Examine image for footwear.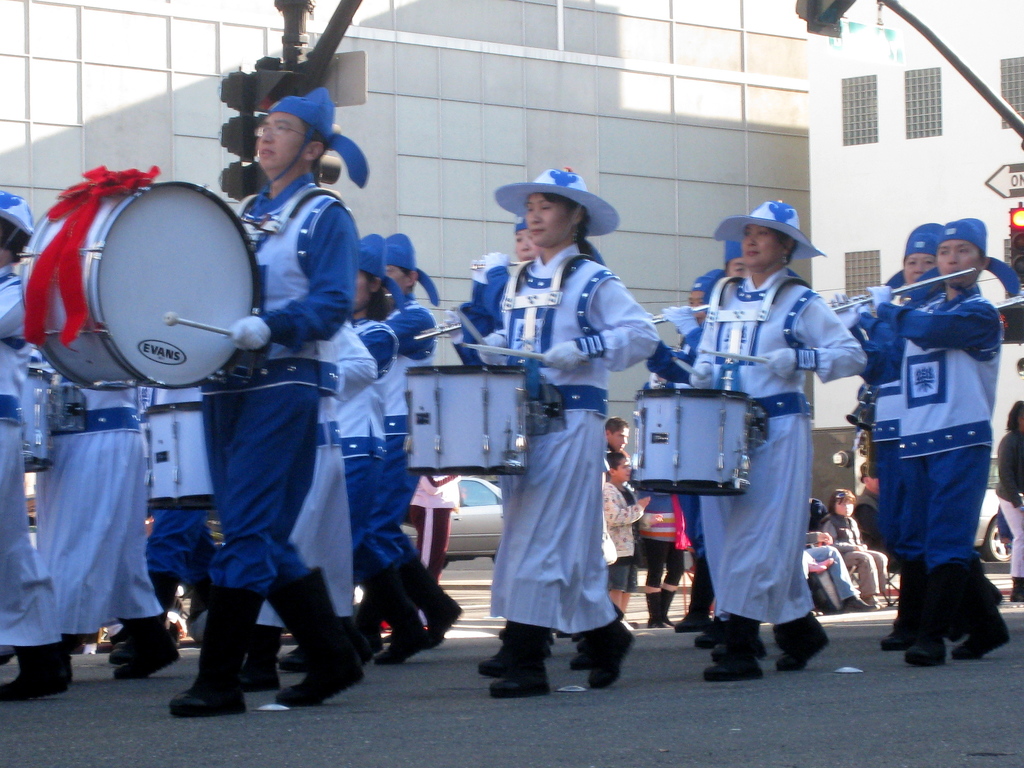
Examination result: [left=0, top=642, right=70, bottom=703].
